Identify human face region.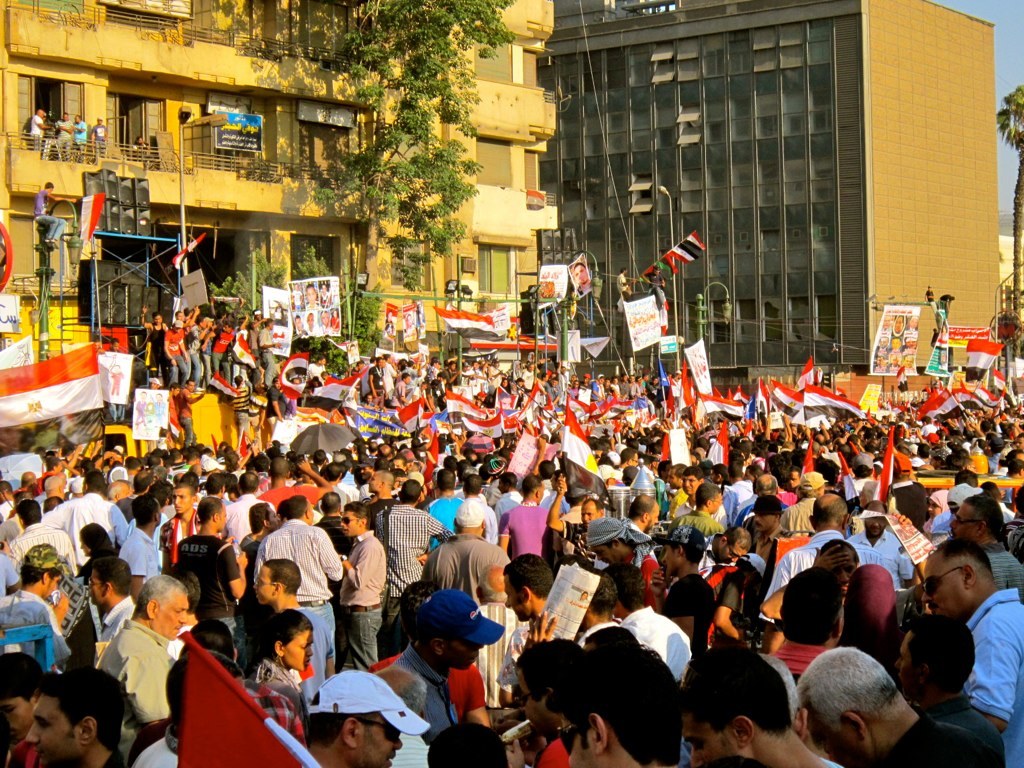
Region: <box>499,577,528,622</box>.
